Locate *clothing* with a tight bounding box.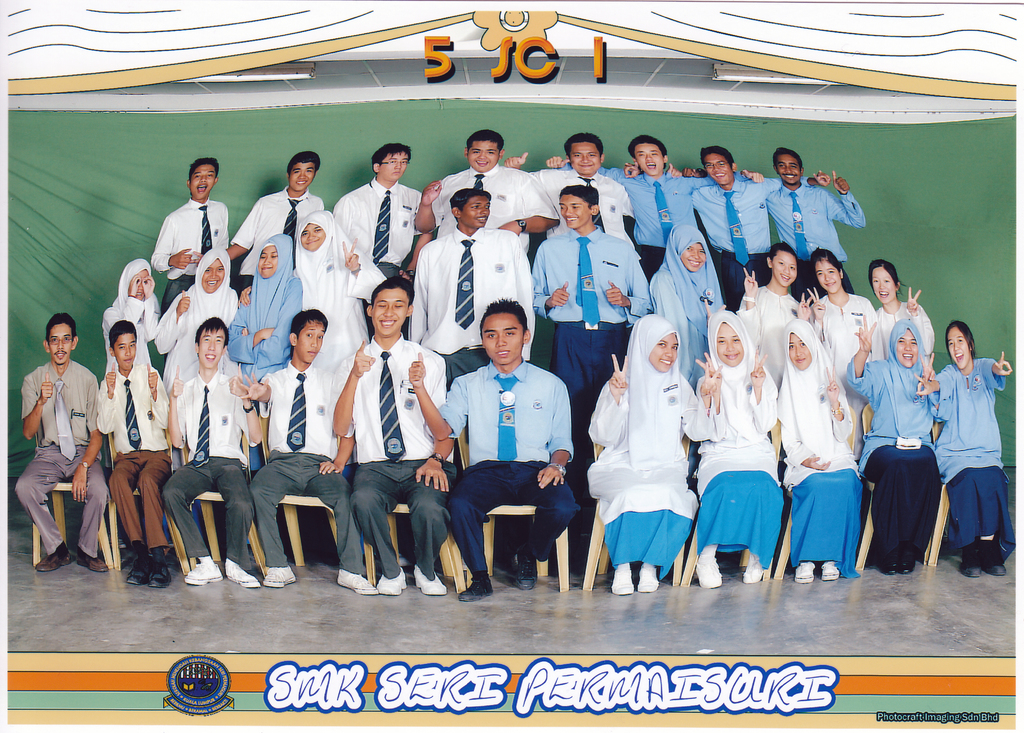
[810,288,875,390].
